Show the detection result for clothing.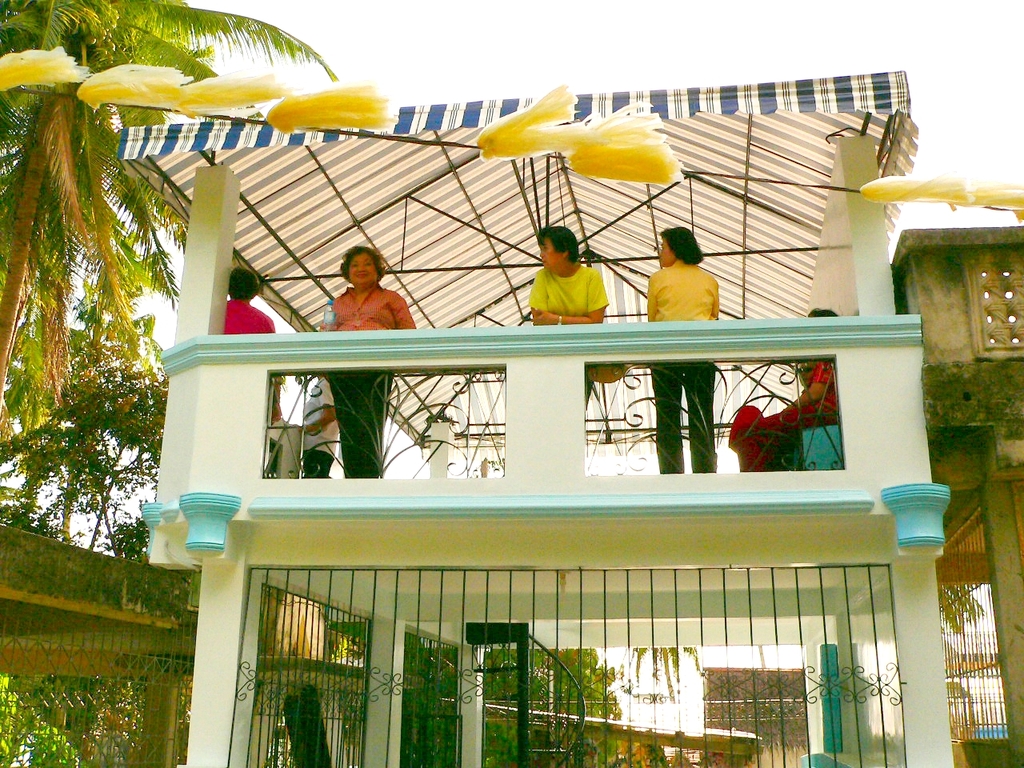
[726,354,844,466].
